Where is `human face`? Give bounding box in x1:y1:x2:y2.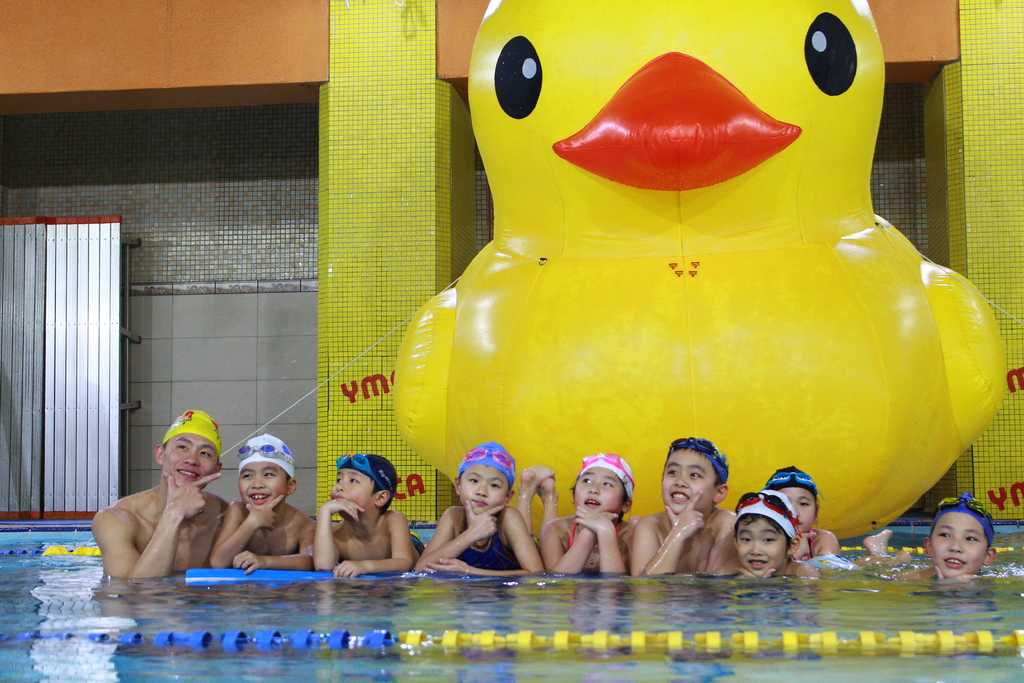
662:448:718:511.
